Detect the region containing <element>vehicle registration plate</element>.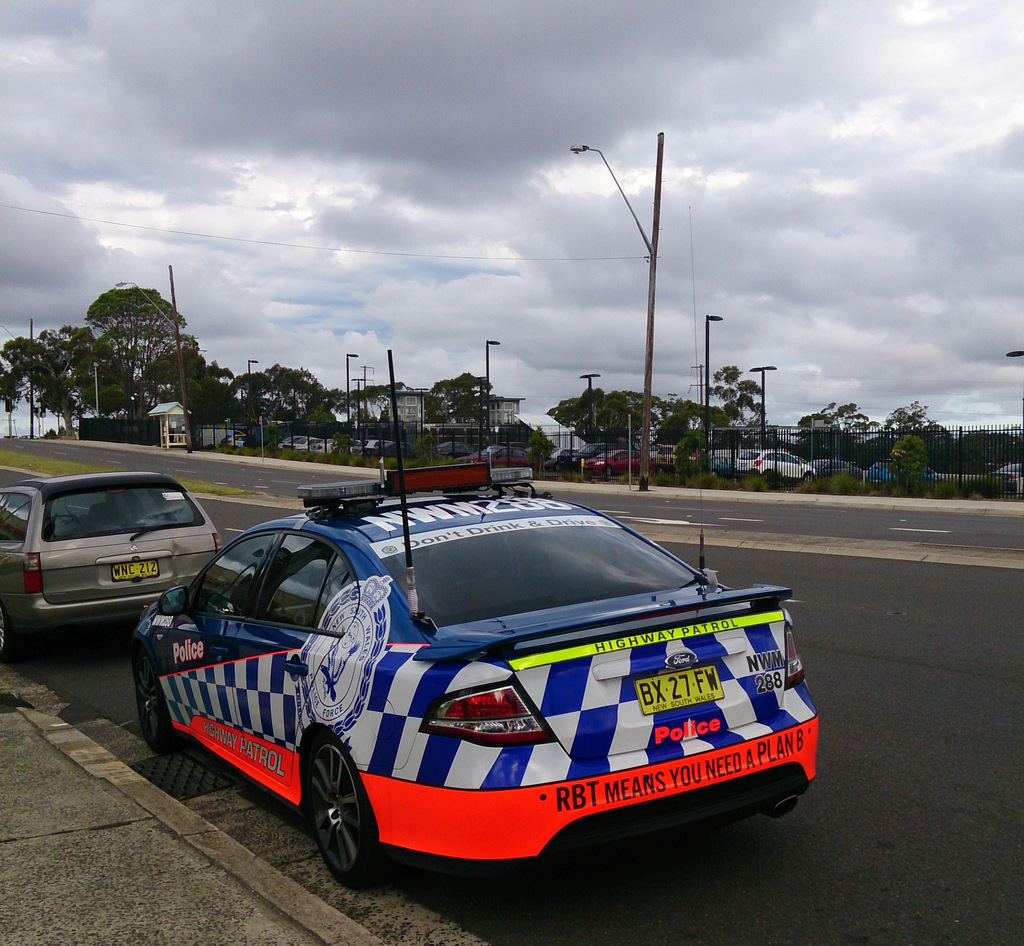
detection(110, 557, 161, 580).
